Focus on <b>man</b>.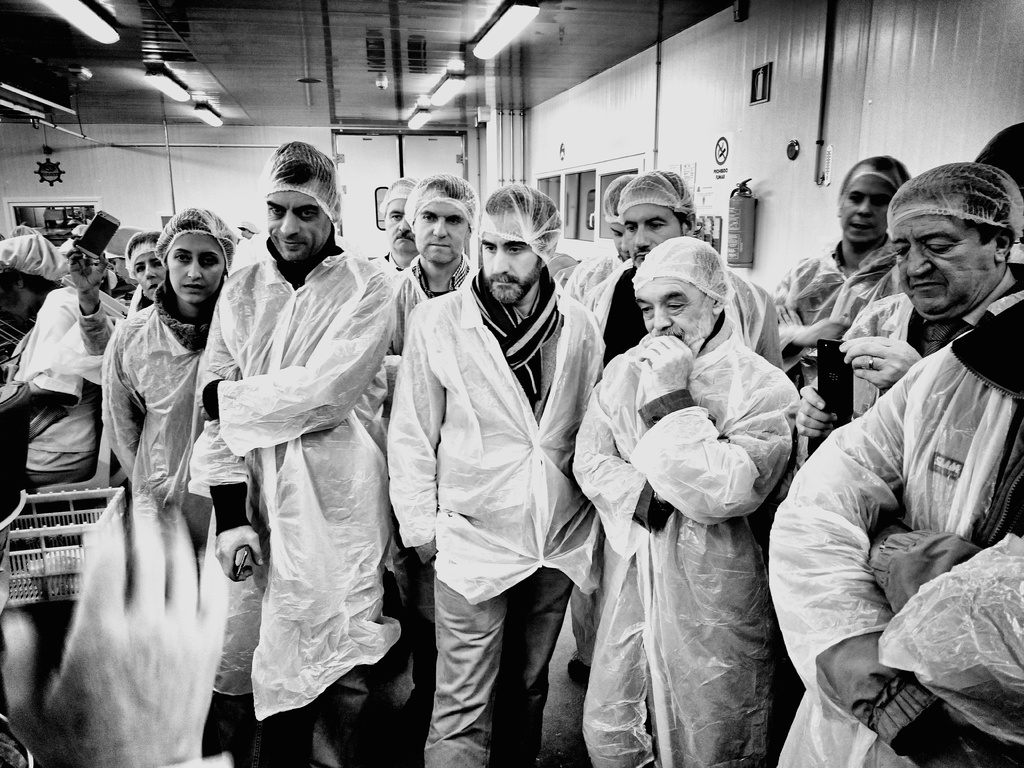
Focused at <bbox>574, 170, 643, 300</bbox>.
